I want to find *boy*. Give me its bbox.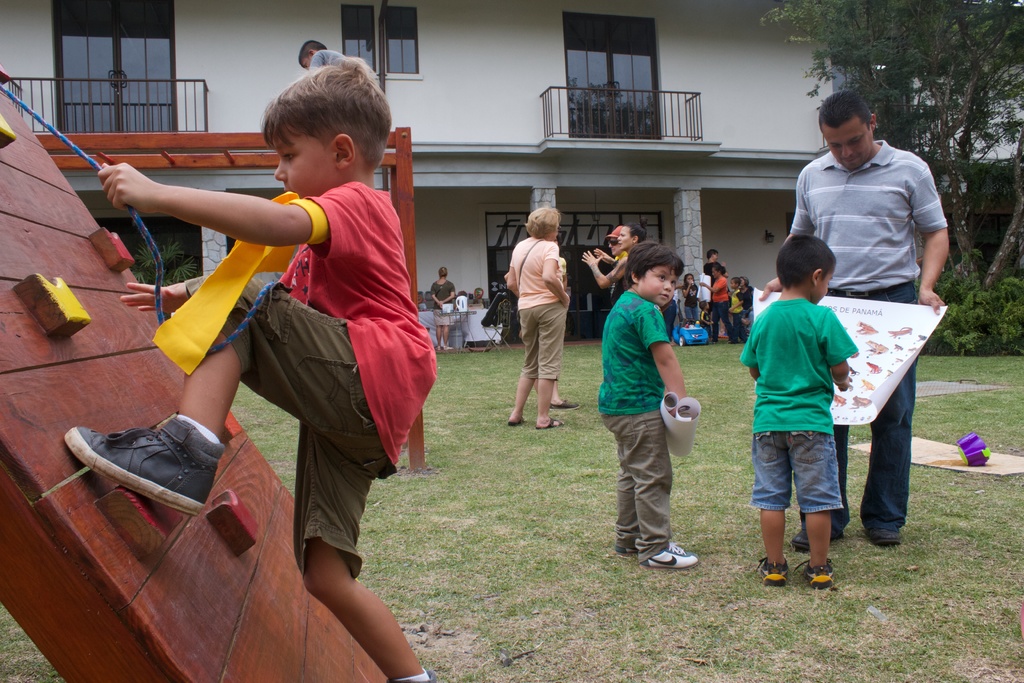
<region>727, 275, 748, 347</region>.
